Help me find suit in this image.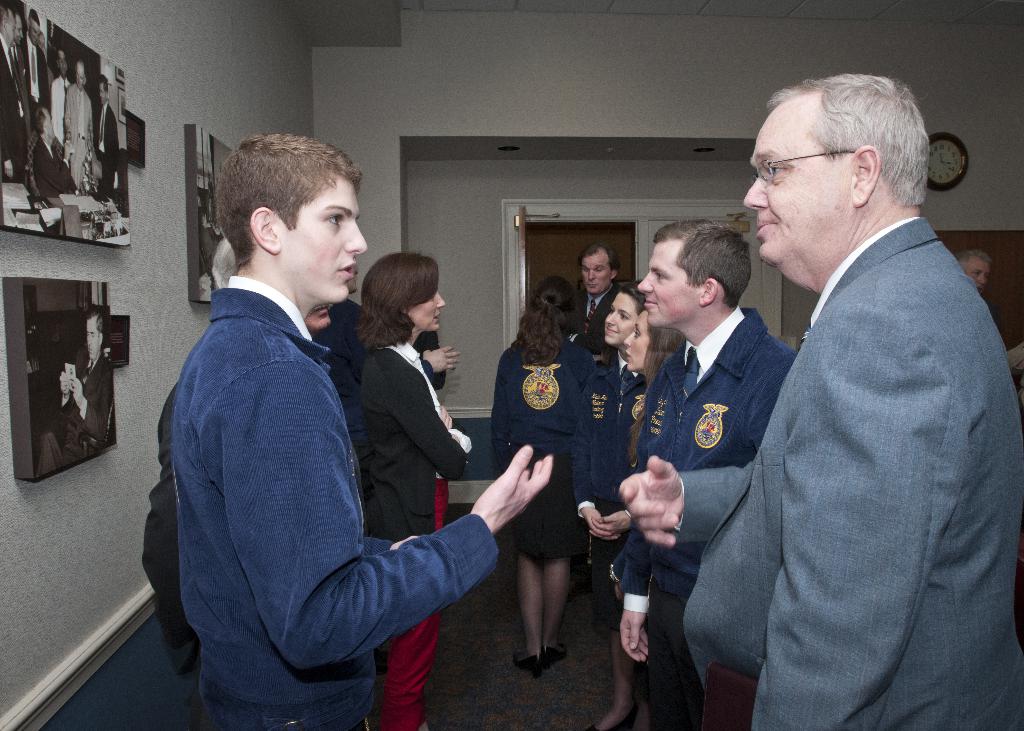
Found it: [x1=65, y1=81, x2=98, y2=180].
